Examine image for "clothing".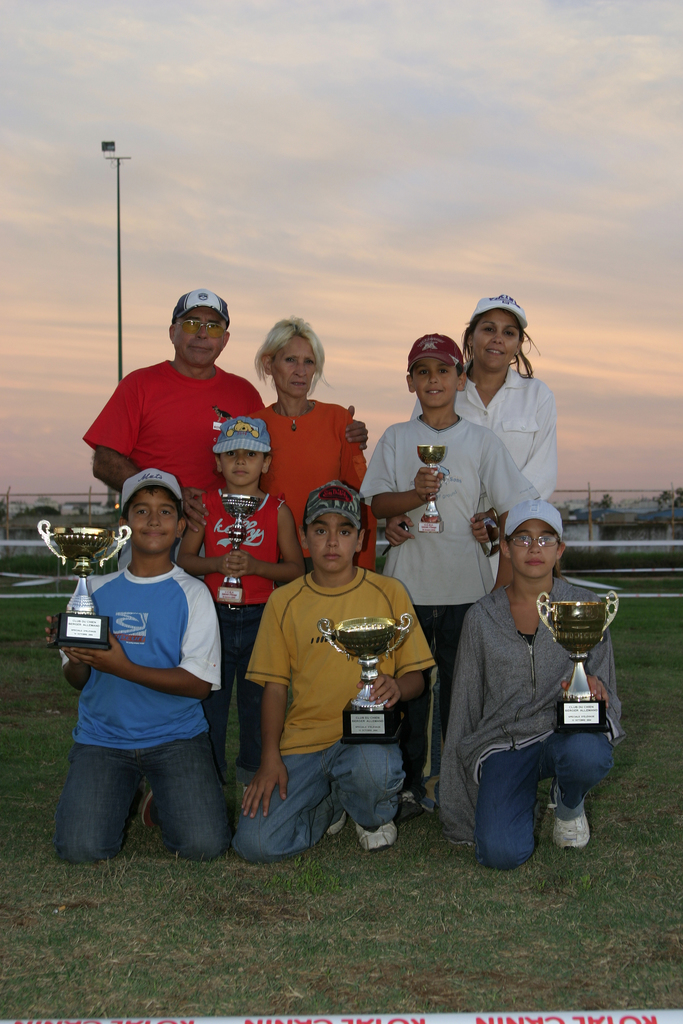
Examination result: x1=67, y1=568, x2=227, y2=860.
